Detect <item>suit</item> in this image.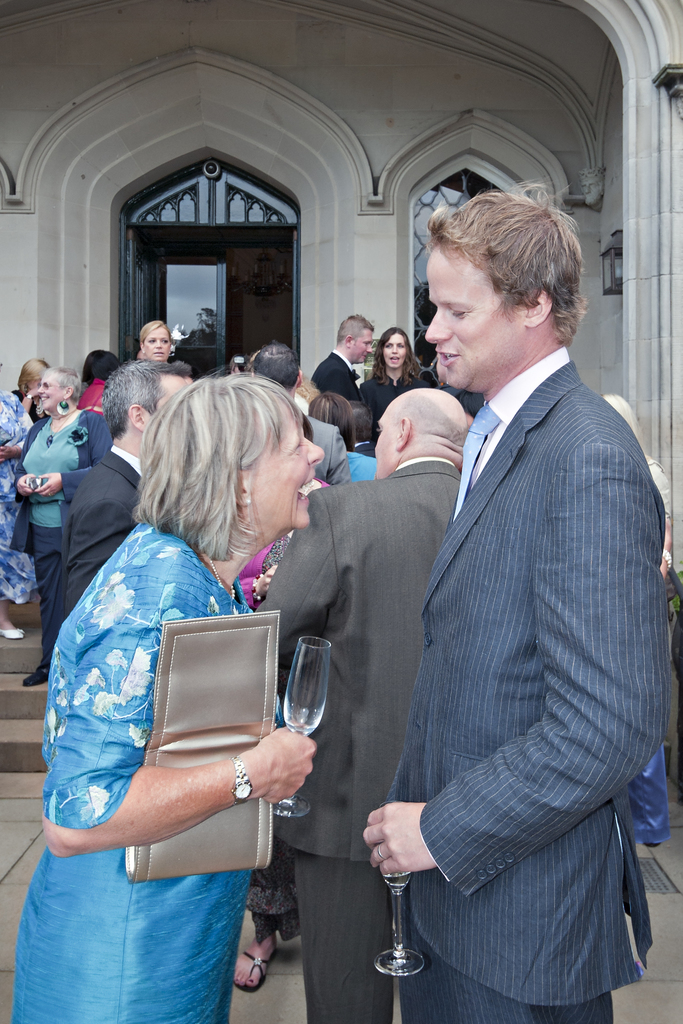
Detection: 313 347 365 401.
